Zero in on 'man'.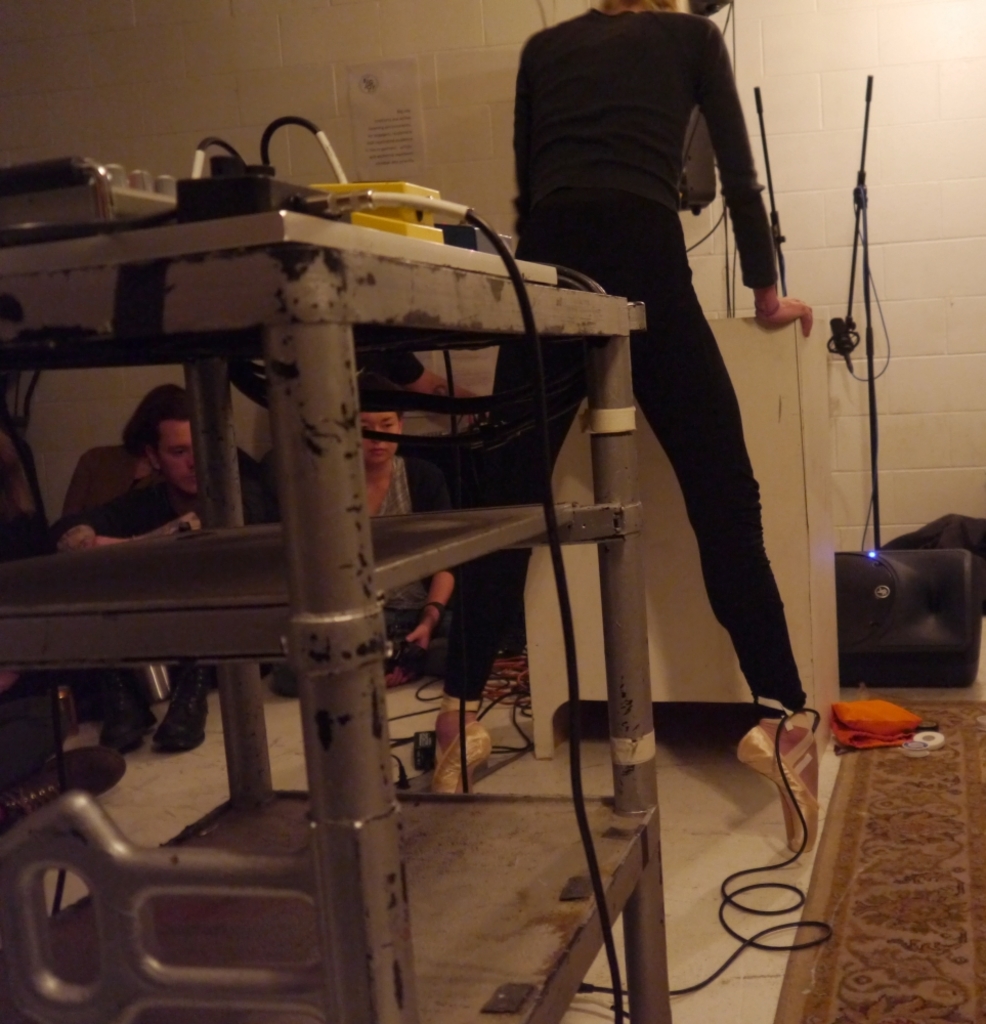
Zeroed in: bbox=[51, 397, 264, 756].
